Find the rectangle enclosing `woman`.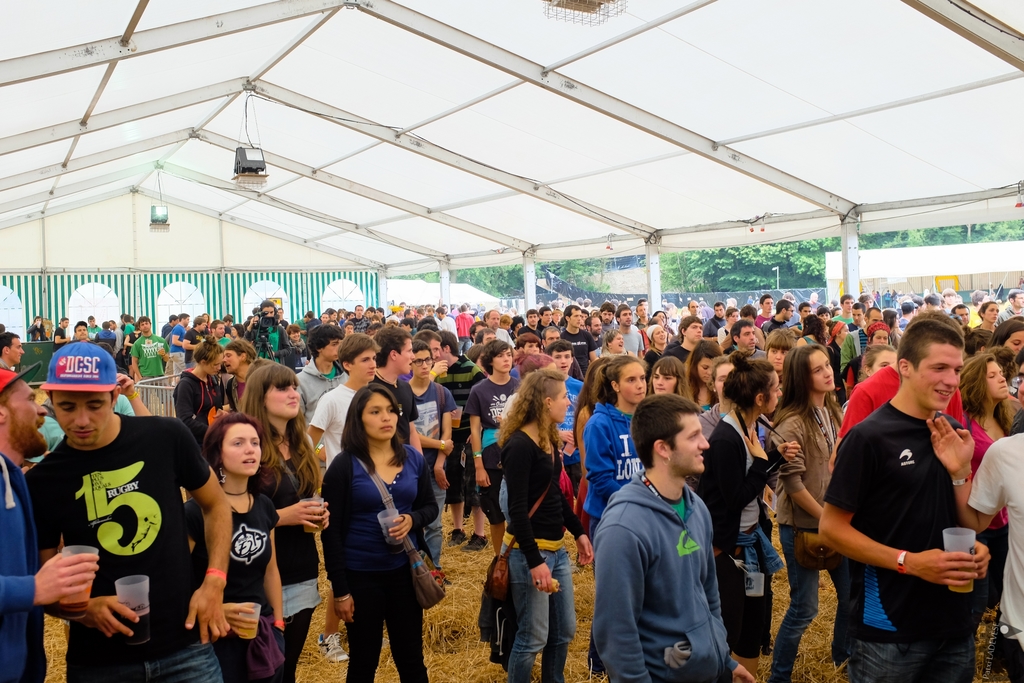
{"x1": 685, "y1": 350, "x2": 800, "y2": 682}.
